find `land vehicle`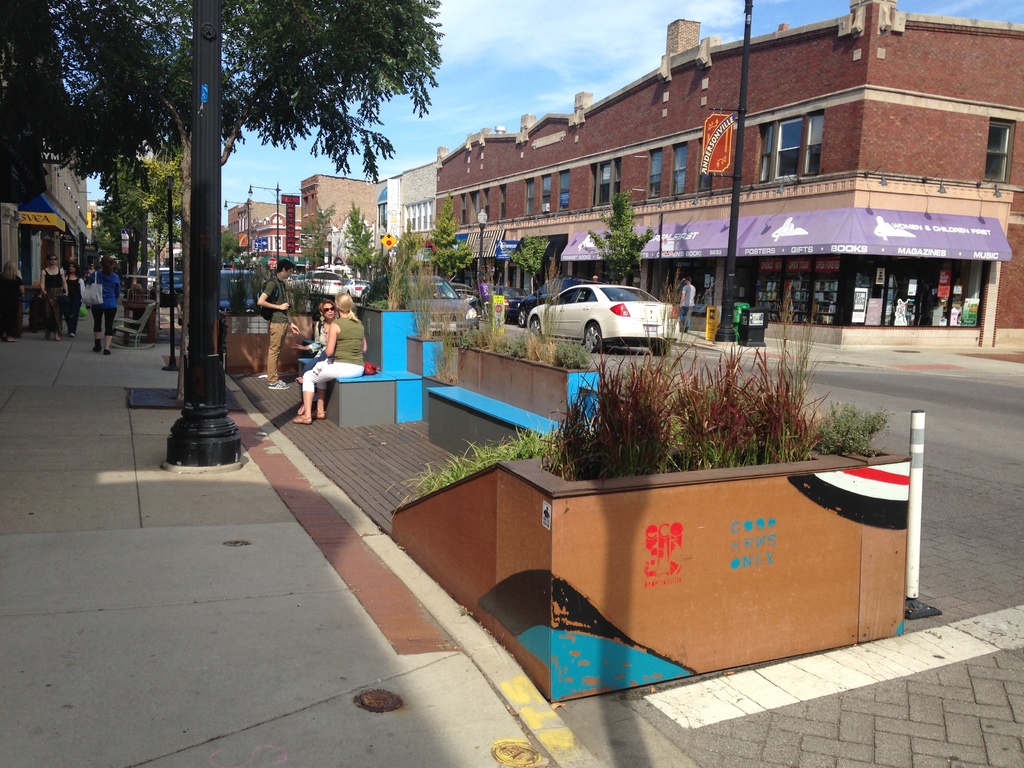
(x1=289, y1=274, x2=303, y2=291)
